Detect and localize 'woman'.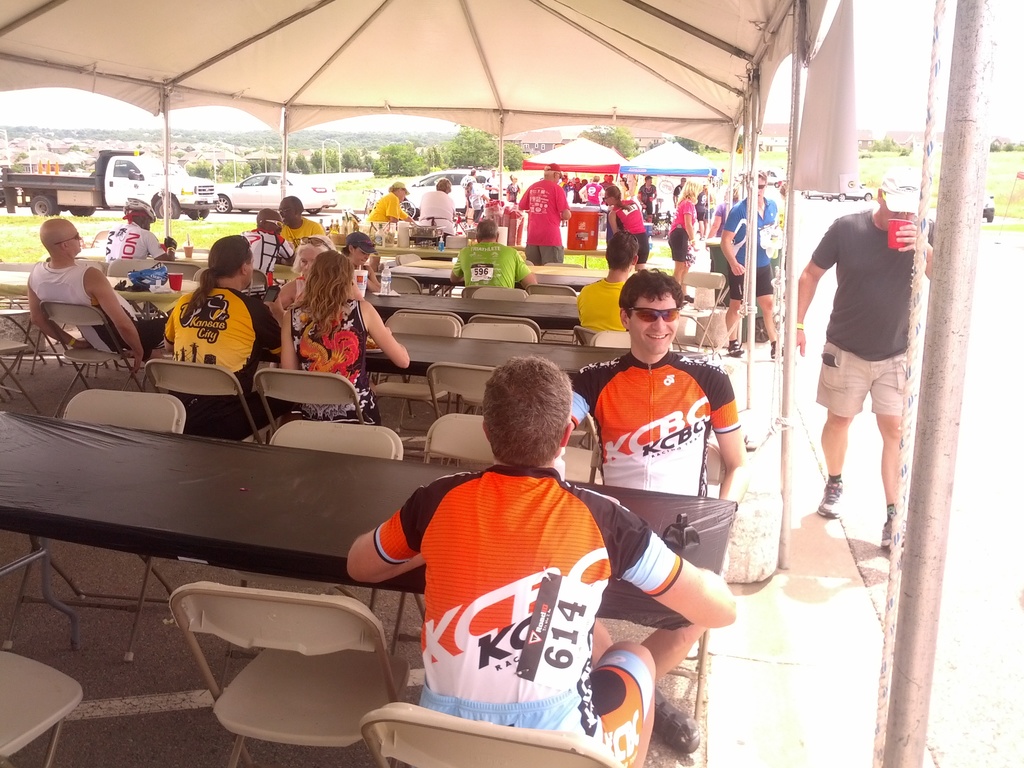
Localized at (x1=695, y1=182, x2=718, y2=241).
